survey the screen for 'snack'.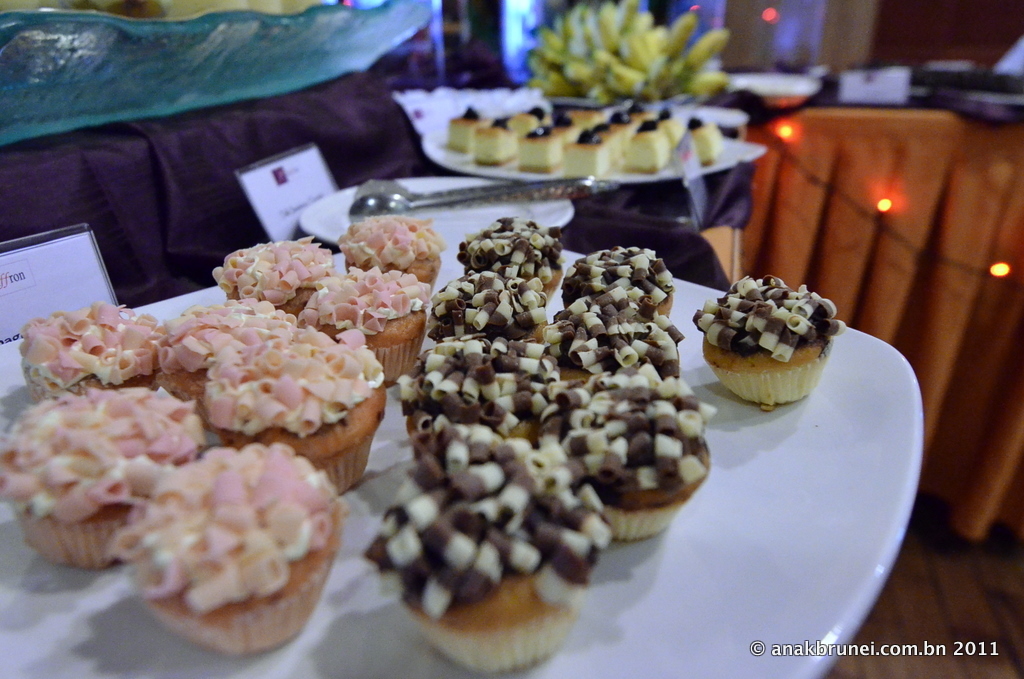
Survey found: locate(116, 431, 338, 664).
